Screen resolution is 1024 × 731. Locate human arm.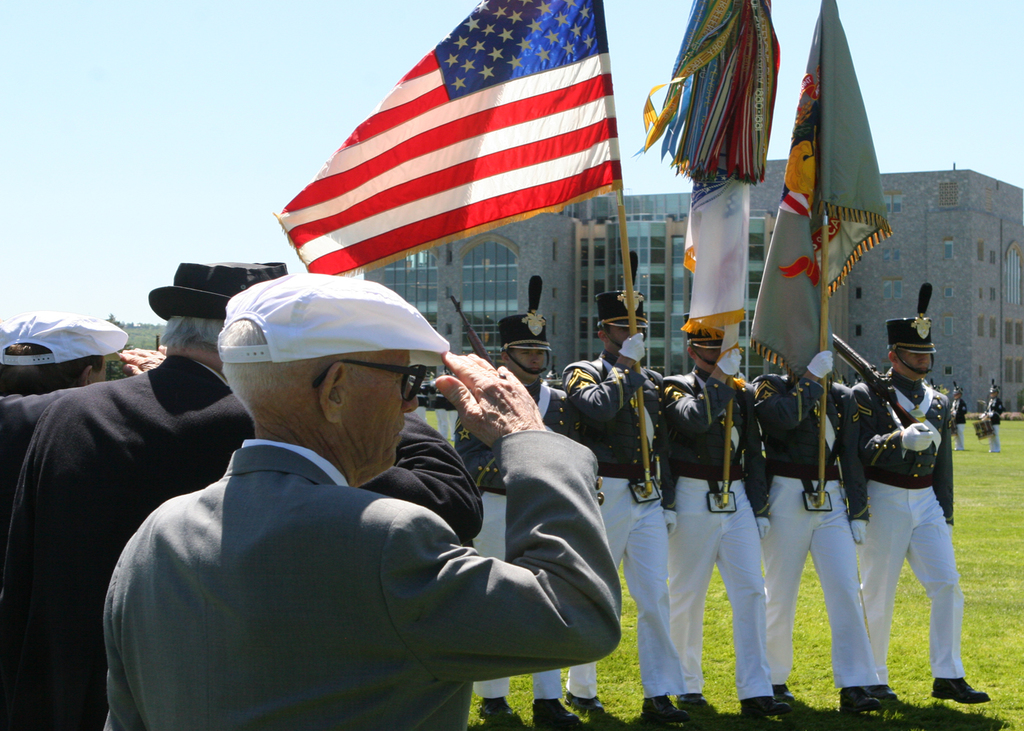
box(334, 412, 479, 540).
